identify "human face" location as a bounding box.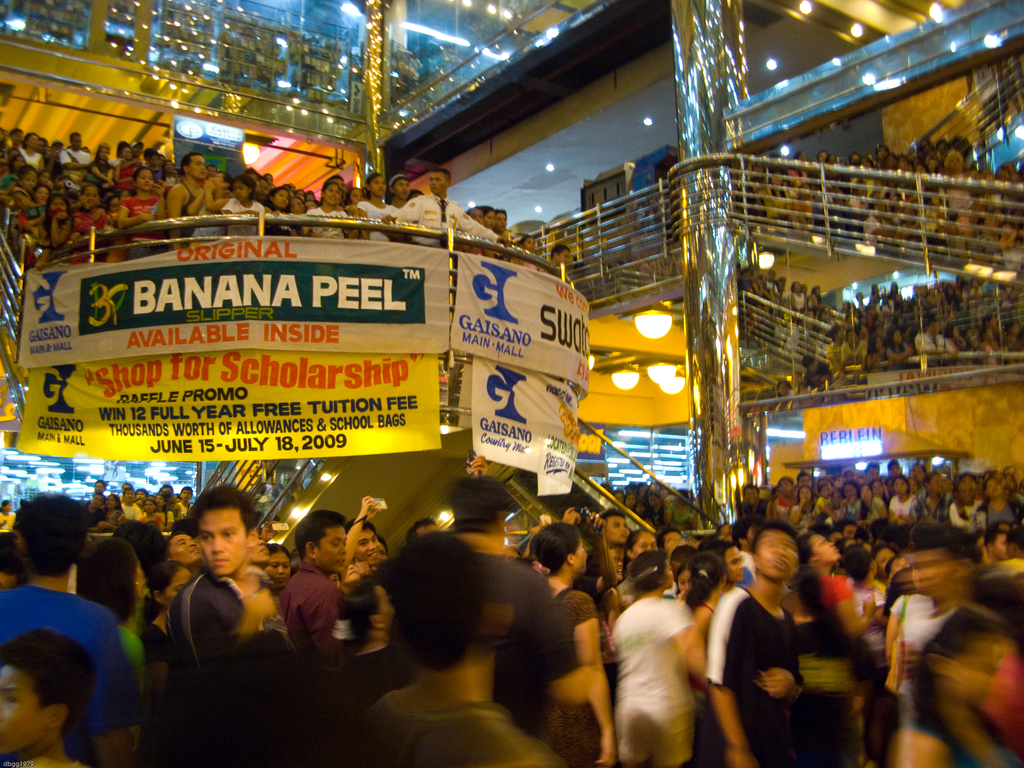
<region>196, 508, 248, 573</region>.
